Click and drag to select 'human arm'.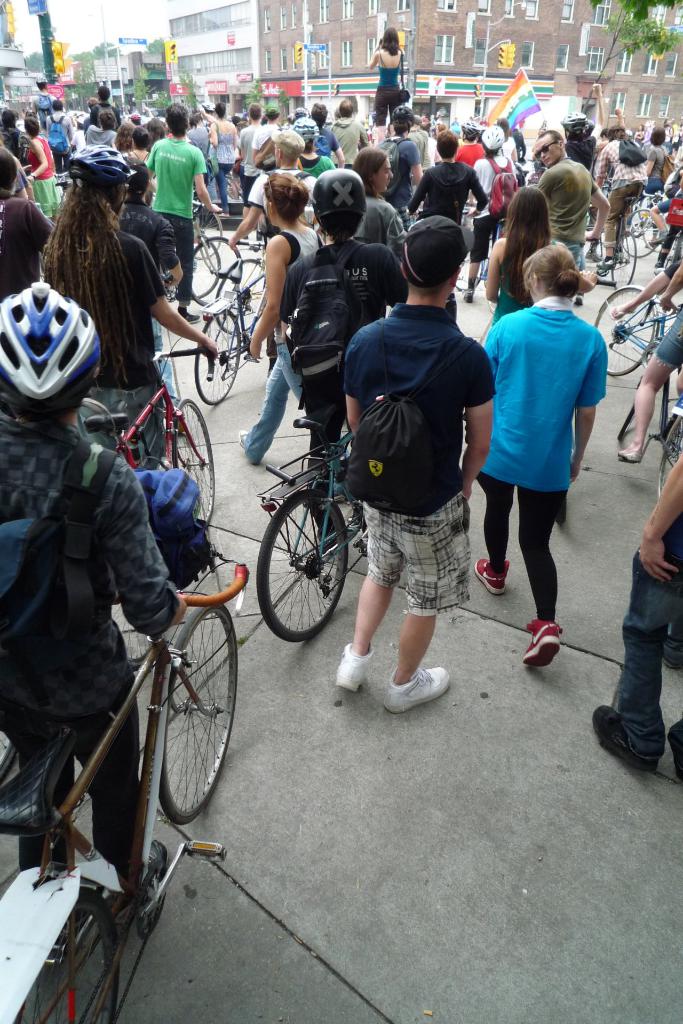
Selection: <region>597, 149, 609, 188</region>.
